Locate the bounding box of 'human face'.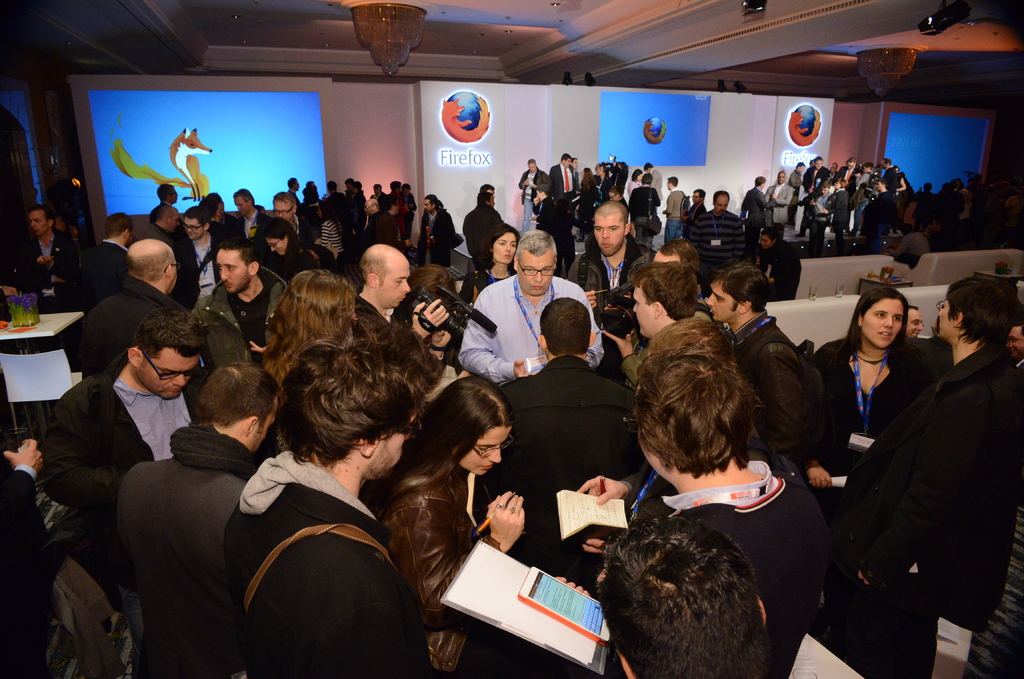
Bounding box: x1=495, y1=227, x2=518, y2=264.
